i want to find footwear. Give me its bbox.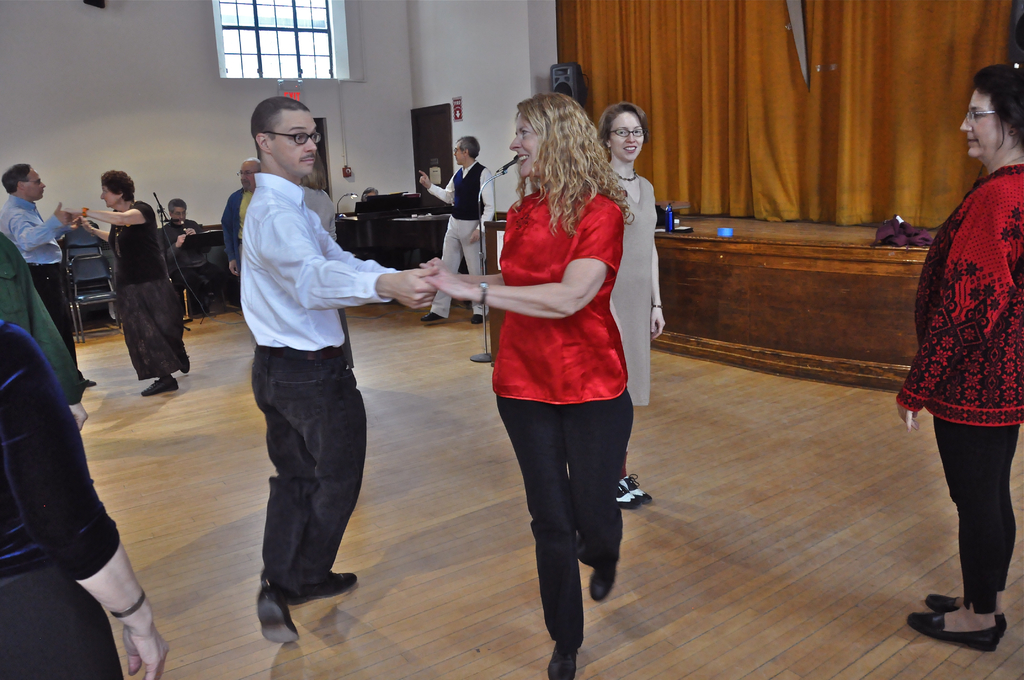
[x1=138, y1=376, x2=179, y2=395].
